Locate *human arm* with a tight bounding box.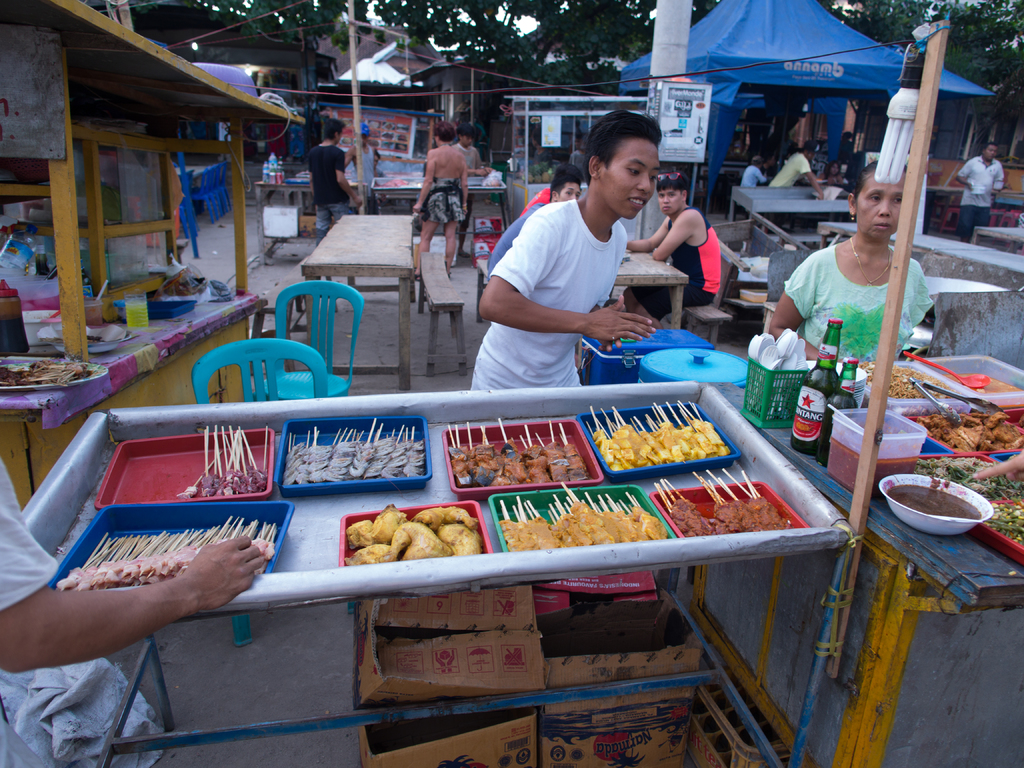
[x1=460, y1=165, x2=470, y2=210].
